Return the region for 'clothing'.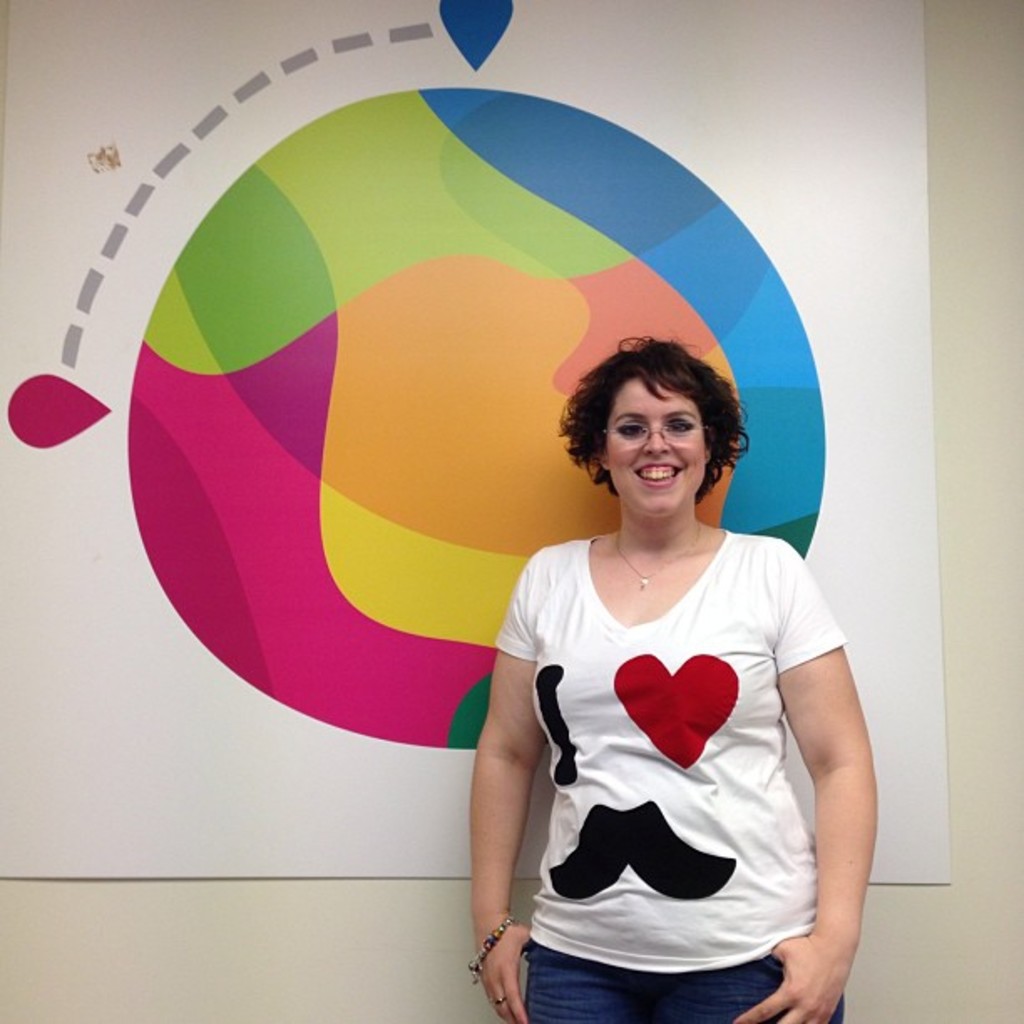
detection(504, 522, 832, 972).
